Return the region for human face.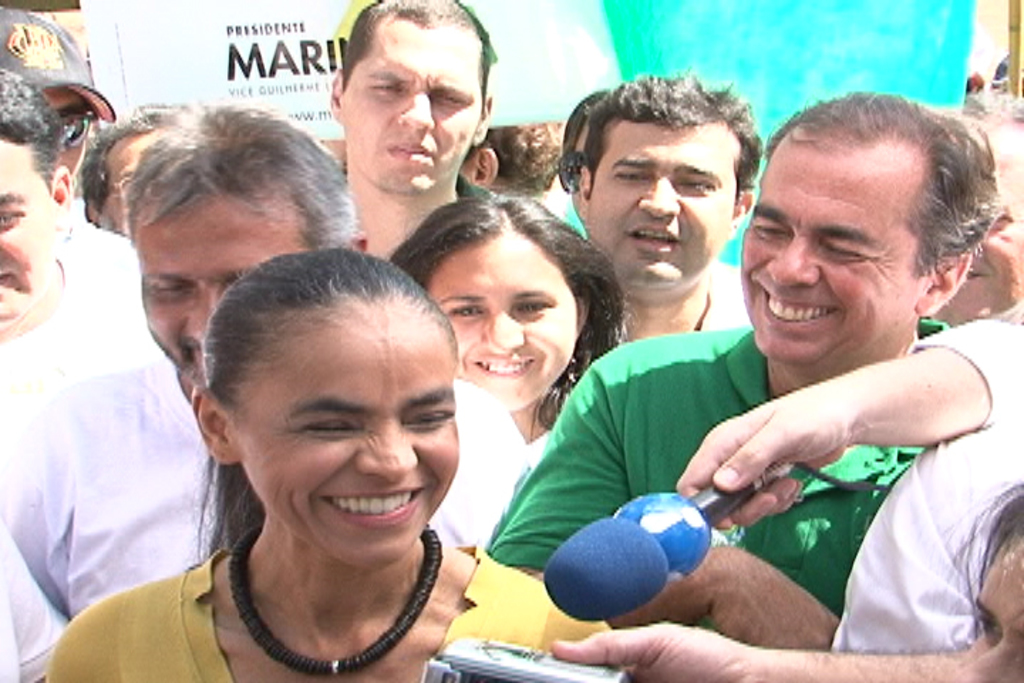
<bbox>138, 196, 304, 384</bbox>.
